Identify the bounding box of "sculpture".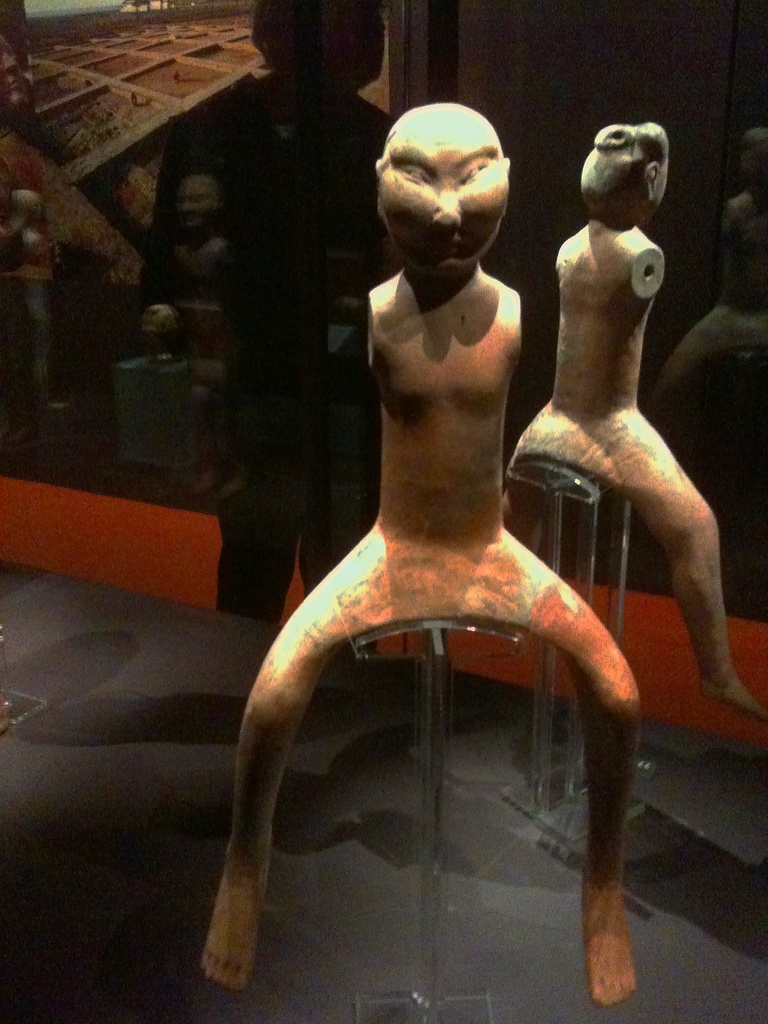
226, 67, 675, 1023.
